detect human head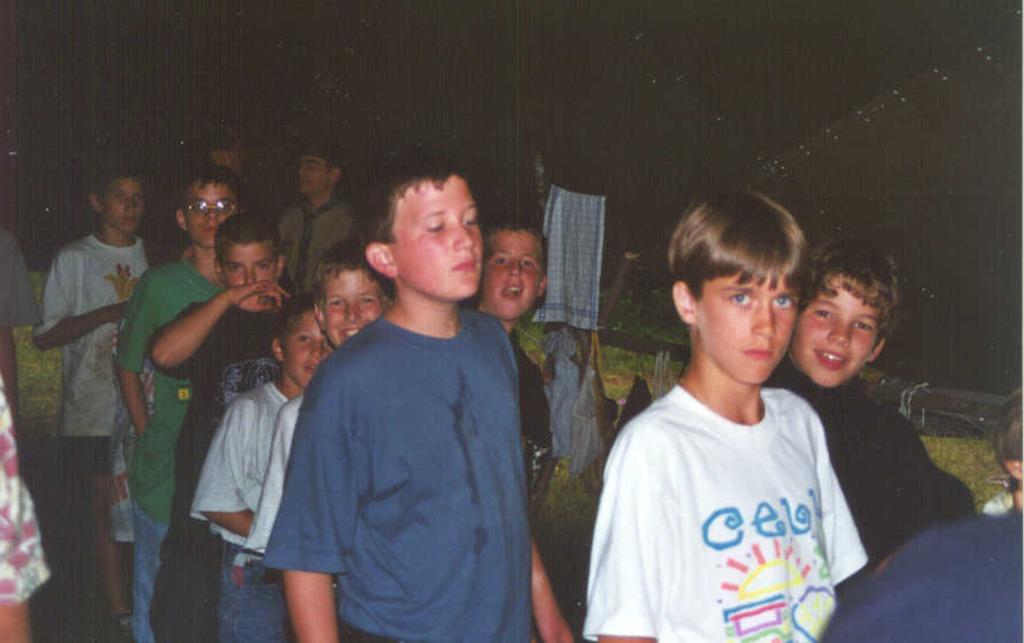
<region>214, 215, 286, 283</region>
